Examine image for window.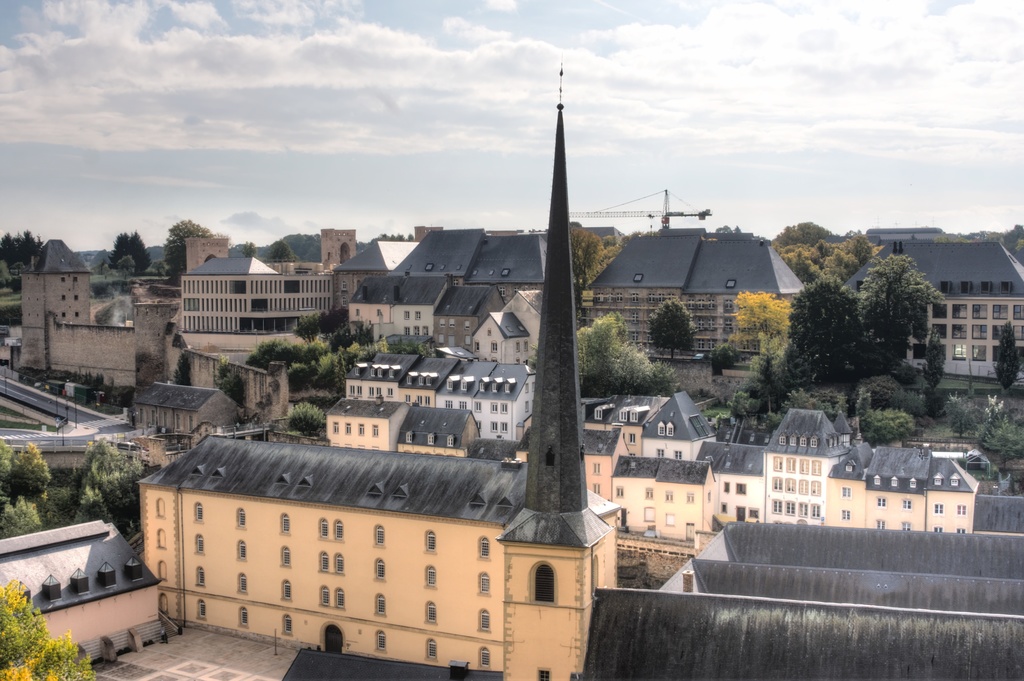
Examination result: bbox=[330, 424, 340, 436].
